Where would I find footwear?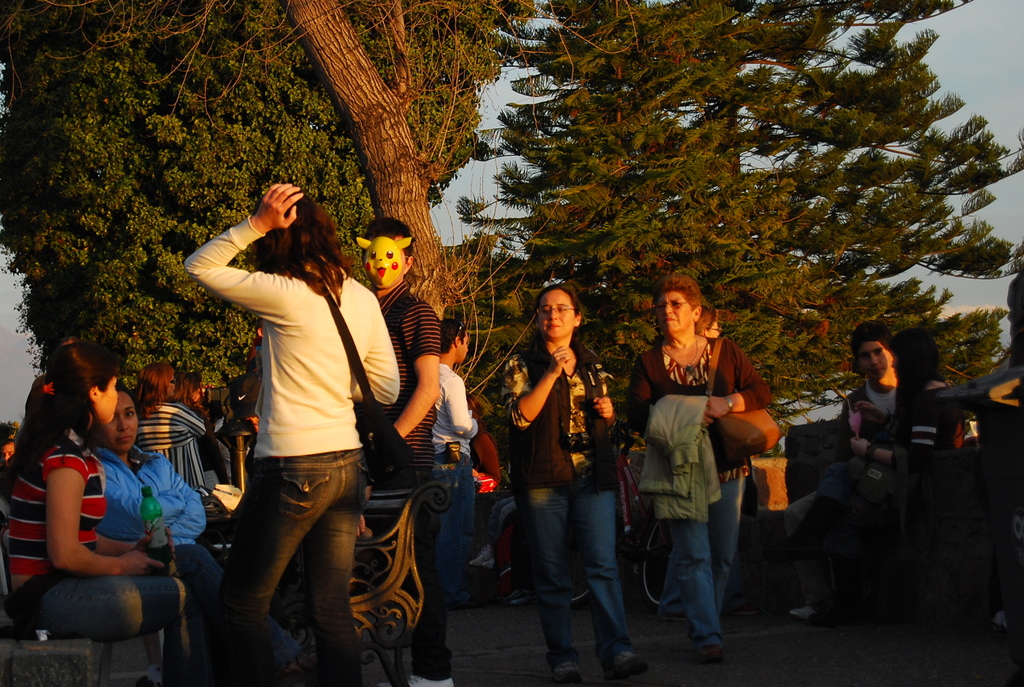
At x1=134, y1=665, x2=163, y2=686.
